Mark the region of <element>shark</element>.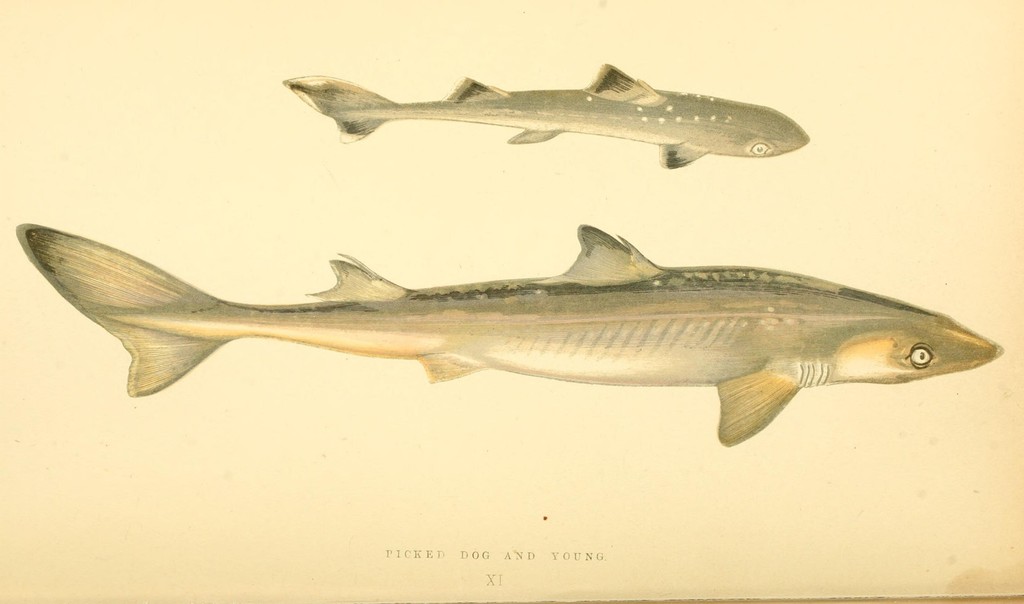
Region: bbox(19, 225, 1001, 446).
